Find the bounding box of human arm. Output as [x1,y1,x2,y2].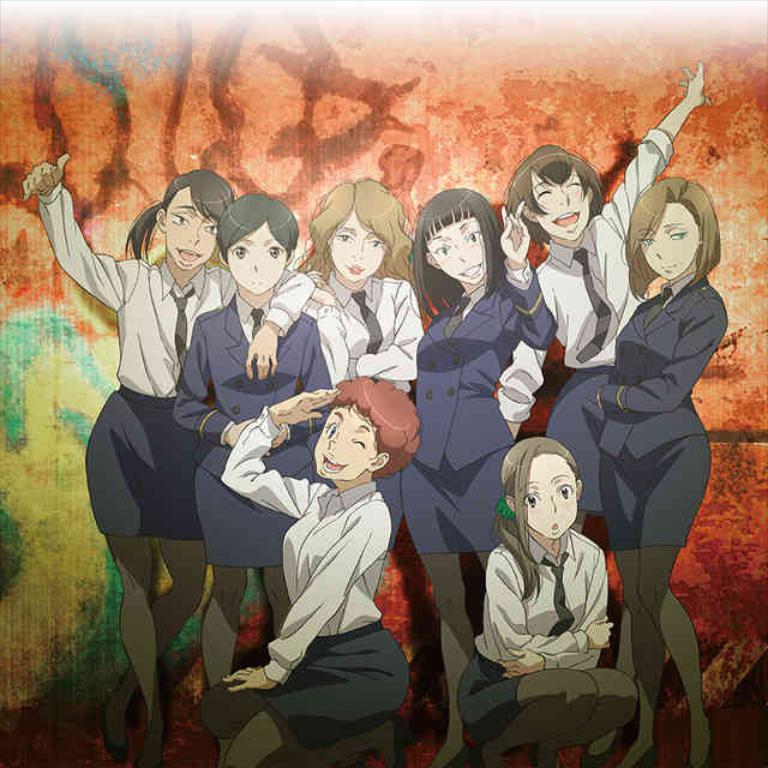
[606,55,716,240].
